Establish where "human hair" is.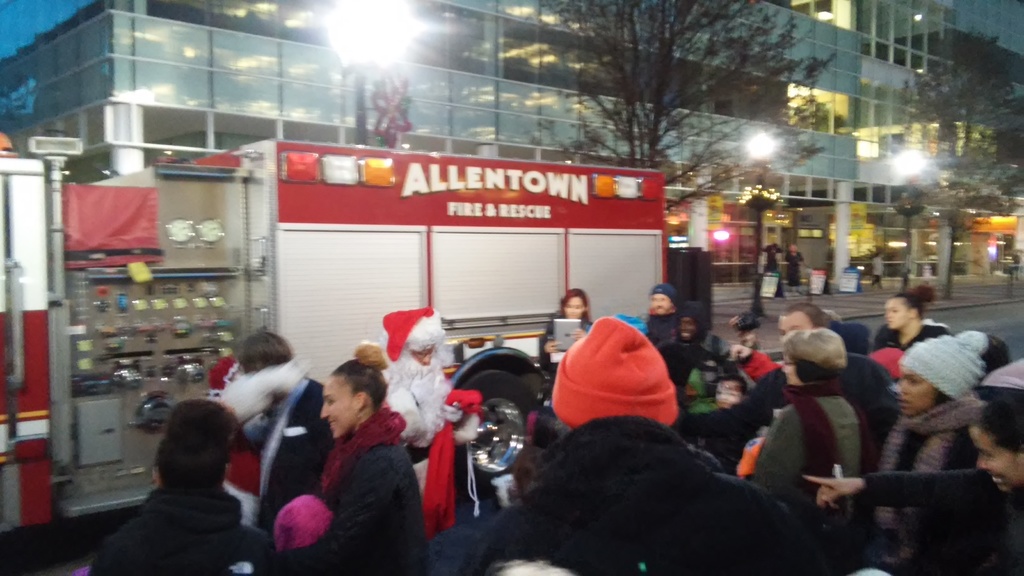
Established at <bbox>332, 356, 387, 413</bbox>.
